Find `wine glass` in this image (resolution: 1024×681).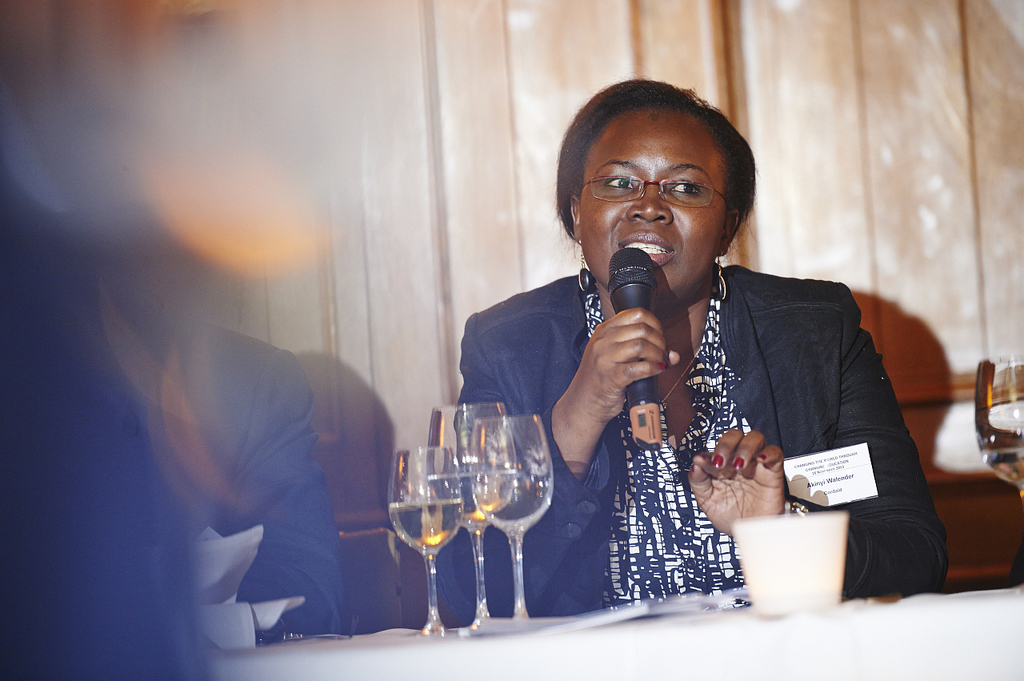
(x1=423, y1=403, x2=519, y2=635).
